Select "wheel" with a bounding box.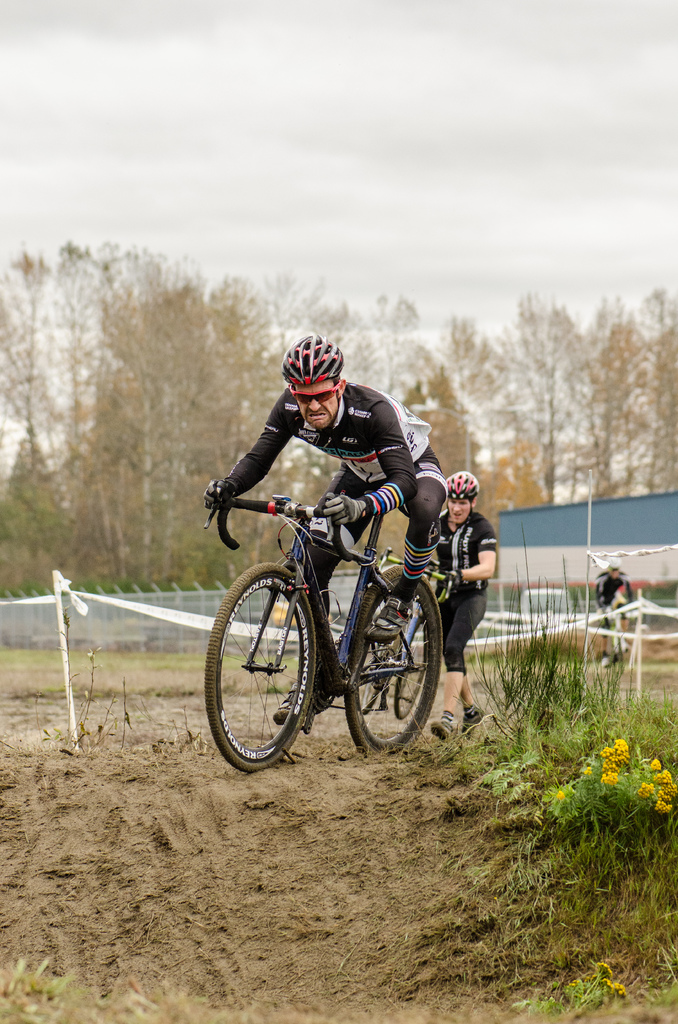
<region>207, 561, 321, 772</region>.
